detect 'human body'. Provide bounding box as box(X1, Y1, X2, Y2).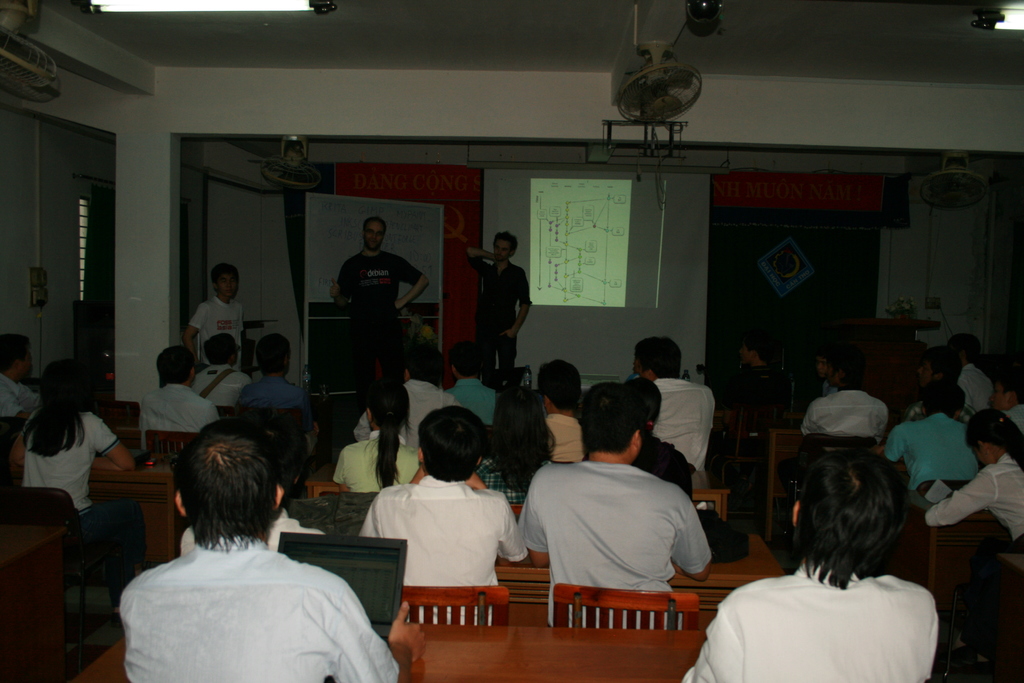
box(685, 441, 944, 682).
